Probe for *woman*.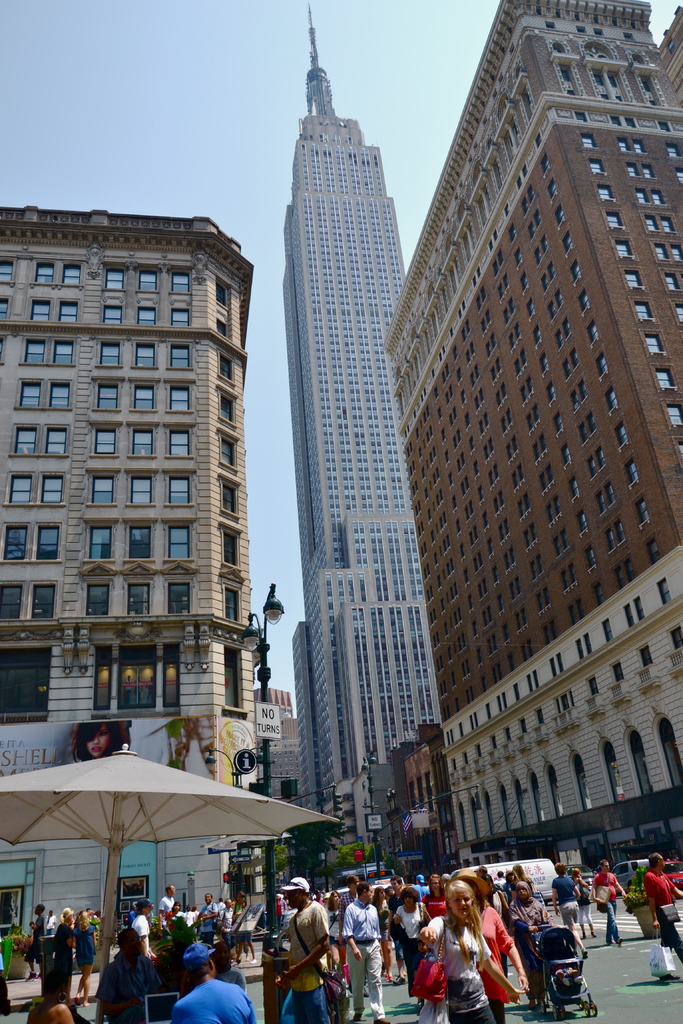
Probe result: region(571, 861, 591, 938).
